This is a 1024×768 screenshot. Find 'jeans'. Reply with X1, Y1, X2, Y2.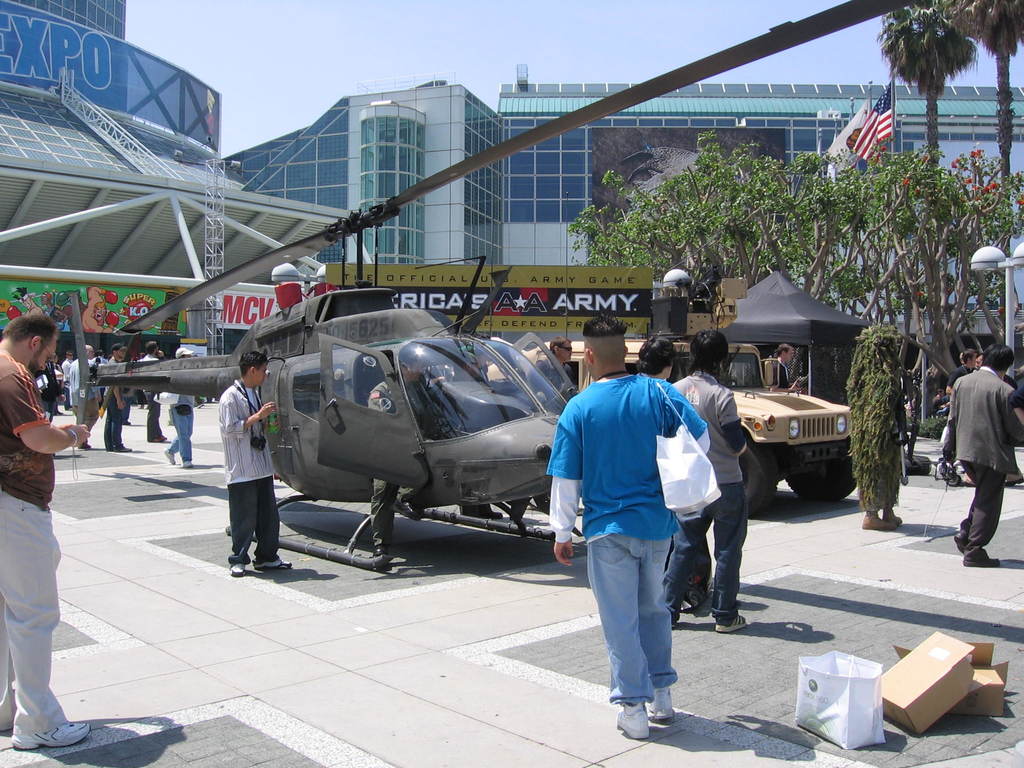
580, 511, 694, 743.
